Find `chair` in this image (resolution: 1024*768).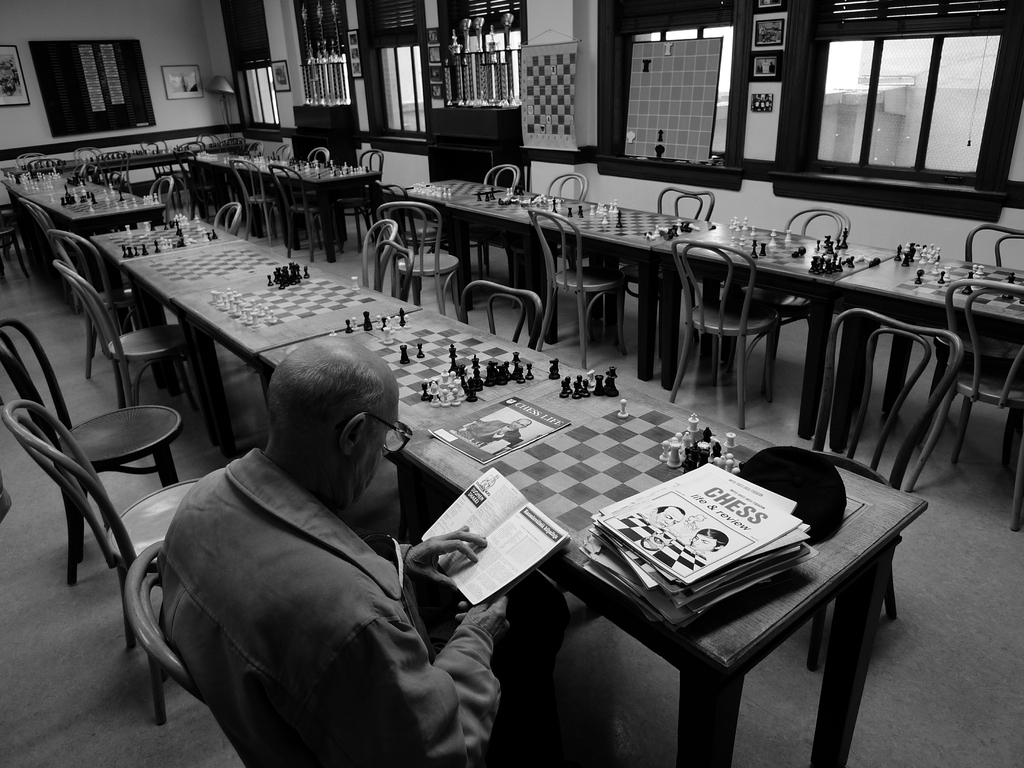
(742, 207, 851, 378).
